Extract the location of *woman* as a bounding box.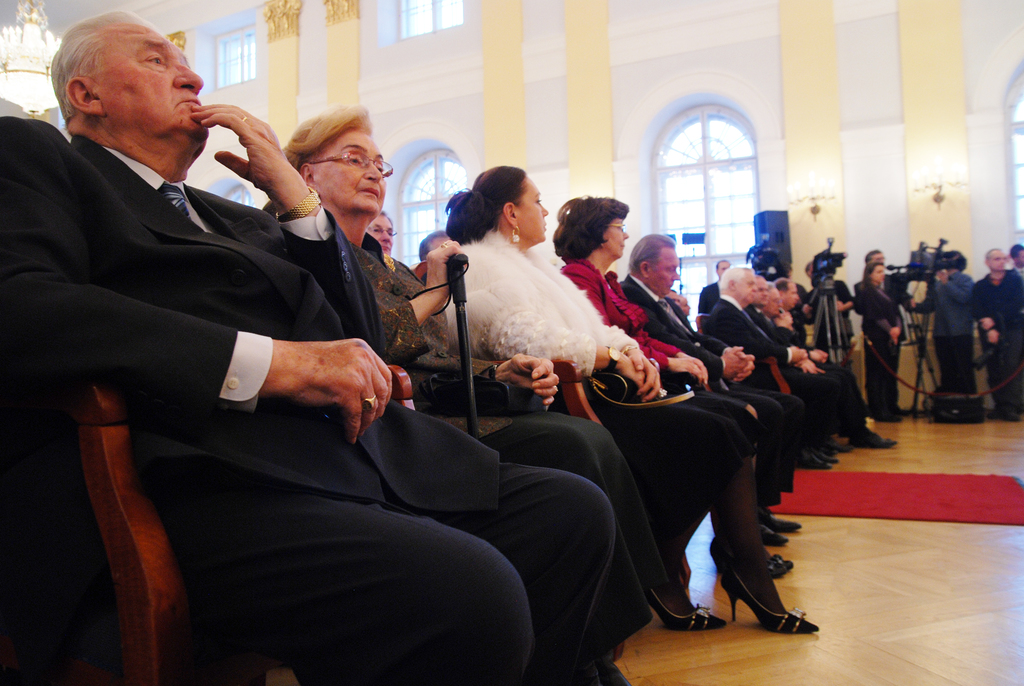
439 159 826 643.
